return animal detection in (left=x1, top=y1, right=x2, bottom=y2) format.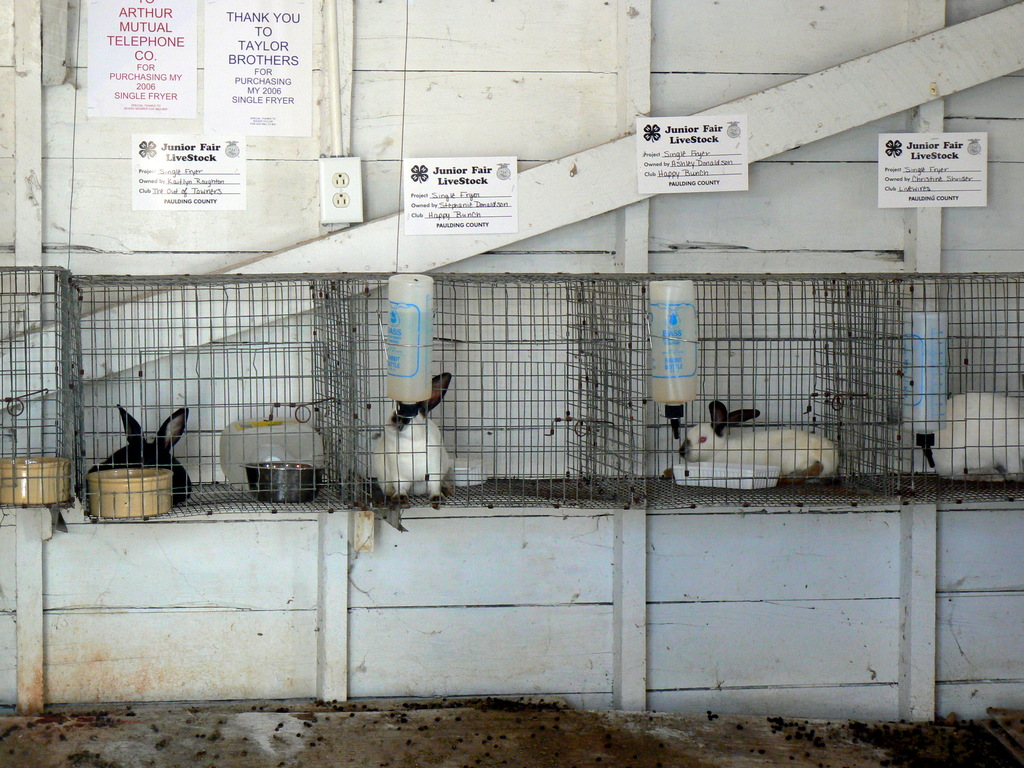
(left=372, top=372, right=460, bottom=515).
